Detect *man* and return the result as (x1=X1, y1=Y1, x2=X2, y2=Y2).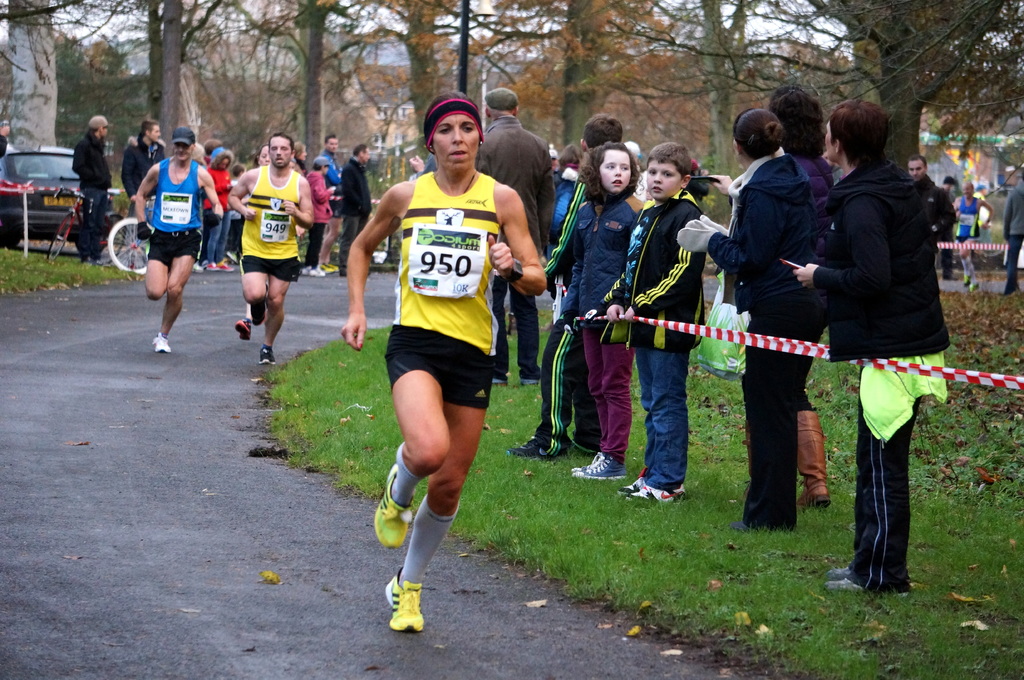
(x1=228, y1=132, x2=315, y2=367).
